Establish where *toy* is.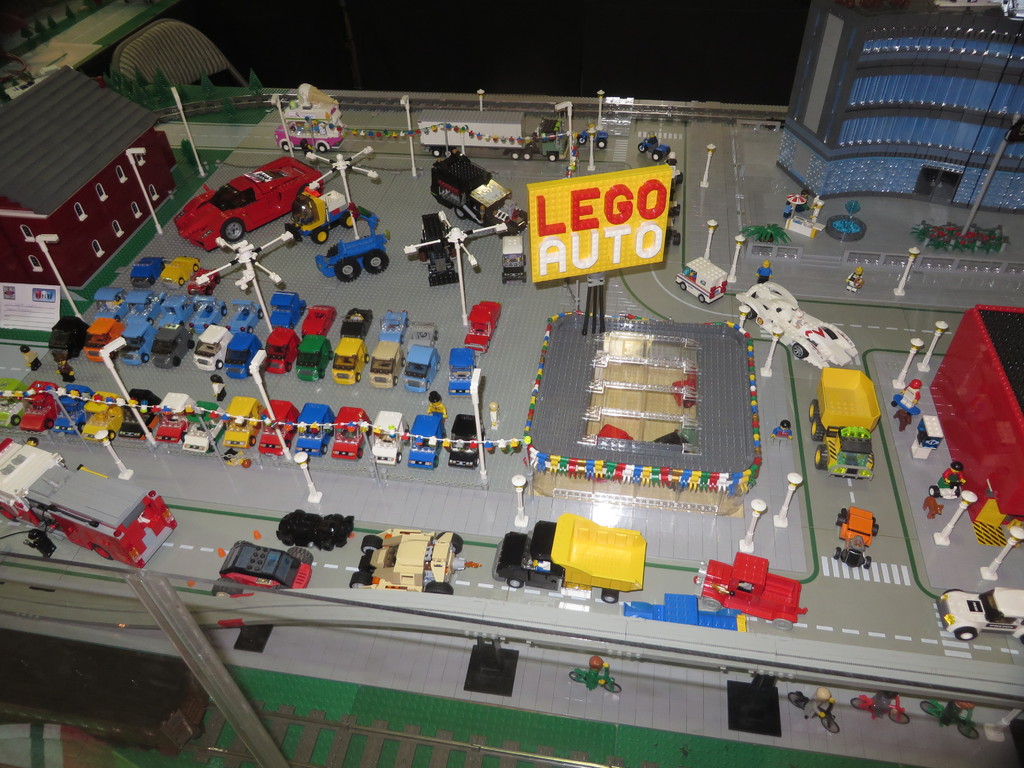
Established at <region>665, 216, 682, 247</region>.
